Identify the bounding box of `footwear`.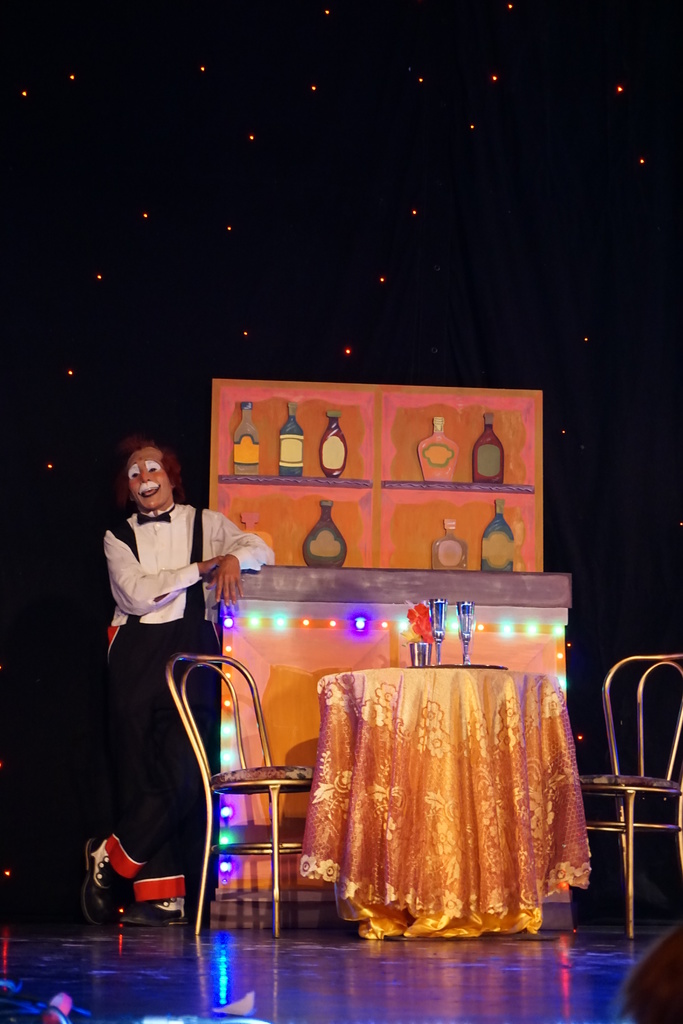
crop(78, 835, 122, 934).
